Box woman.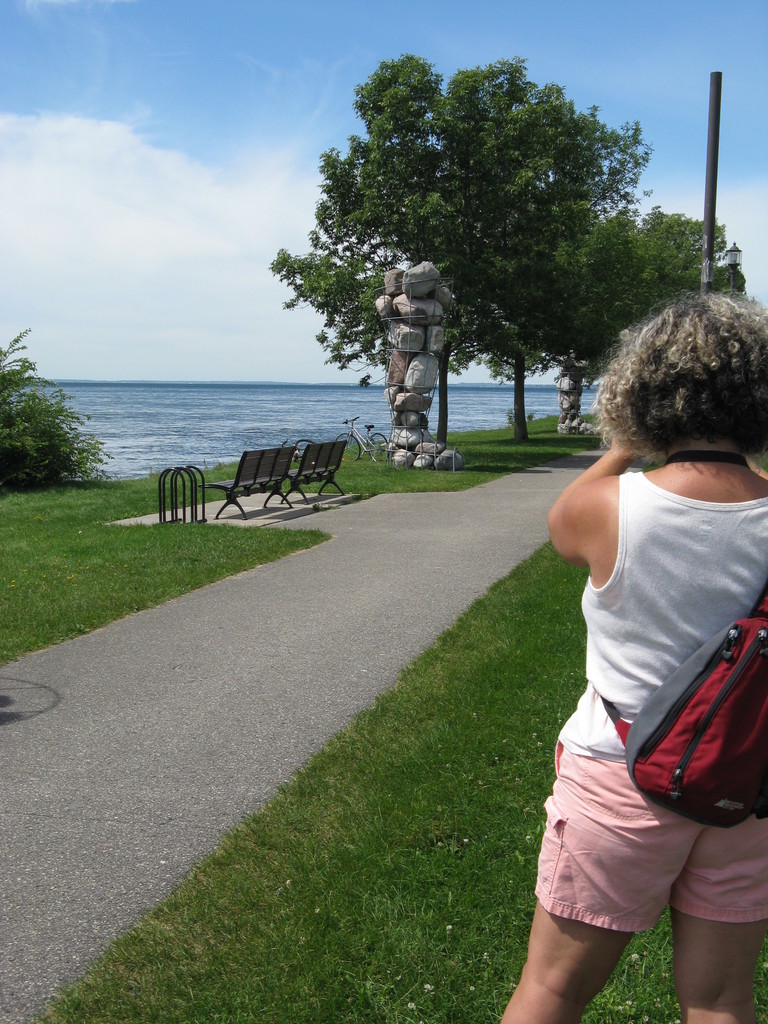
511 268 760 1023.
